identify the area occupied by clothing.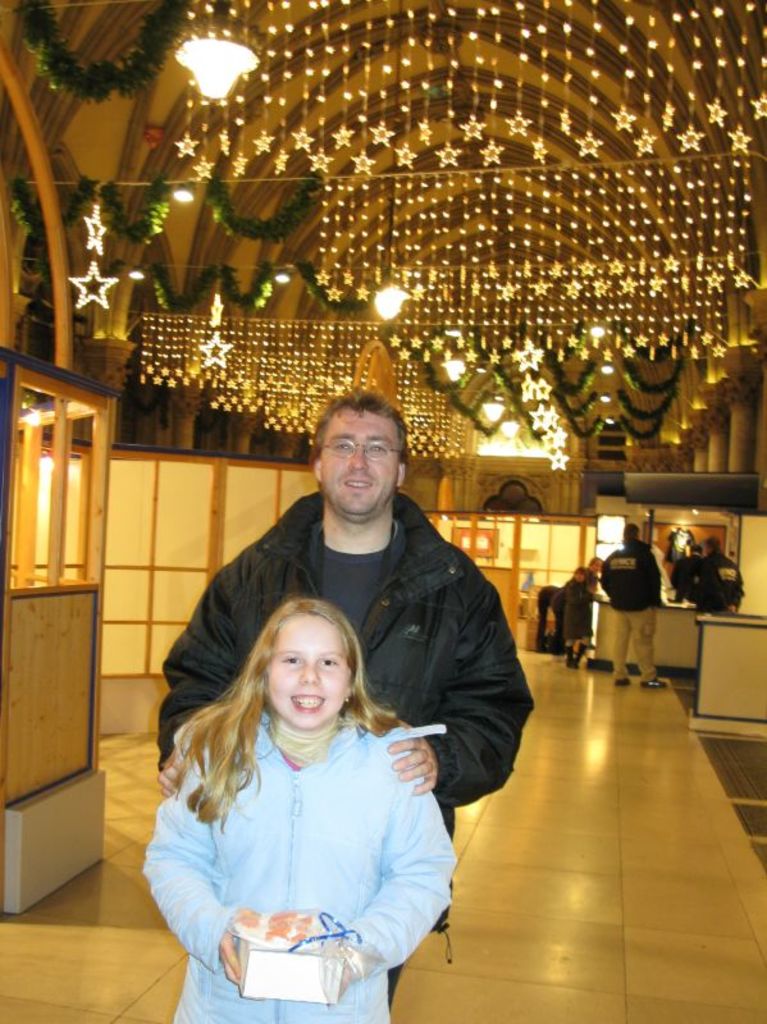
Area: pyautogui.locateOnScreen(150, 485, 537, 1023).
